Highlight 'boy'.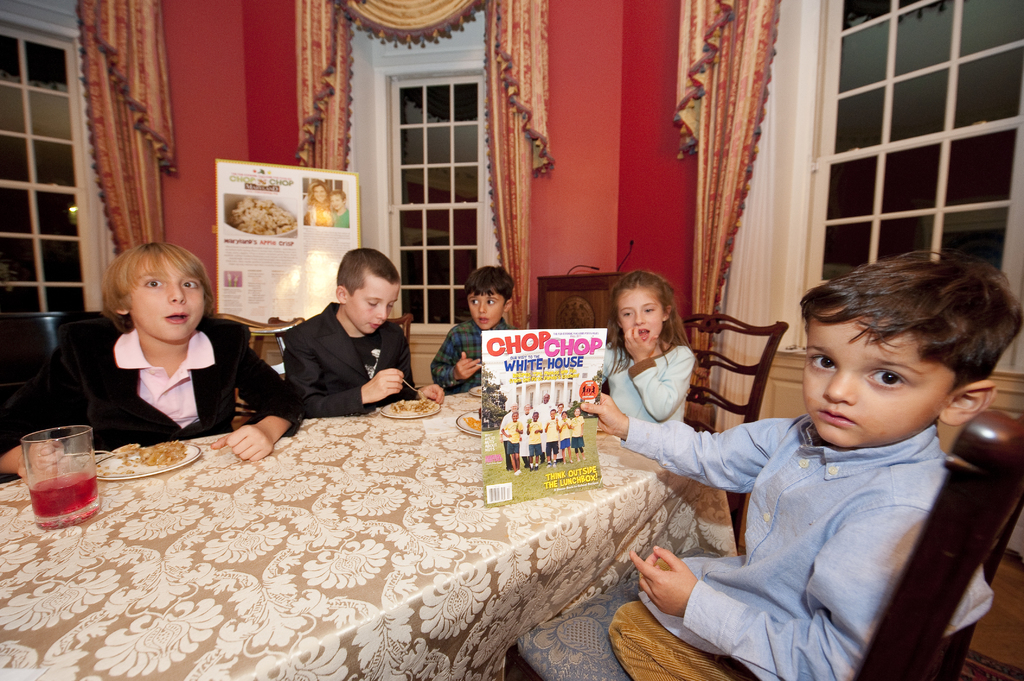
Highlighted region: x1=577 y1=251 x2=1023 y2=680.
